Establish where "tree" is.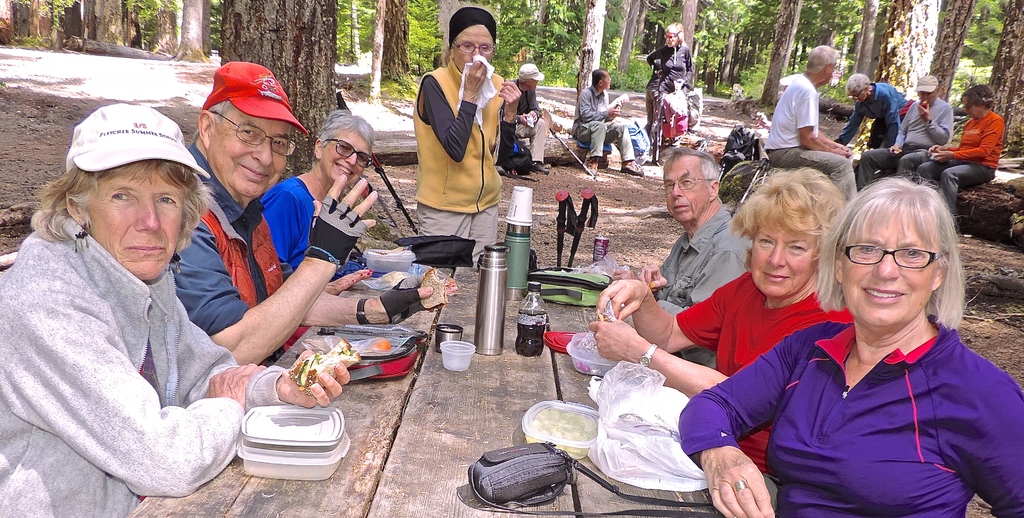
Established at rect(31, 0, 50, 40).
